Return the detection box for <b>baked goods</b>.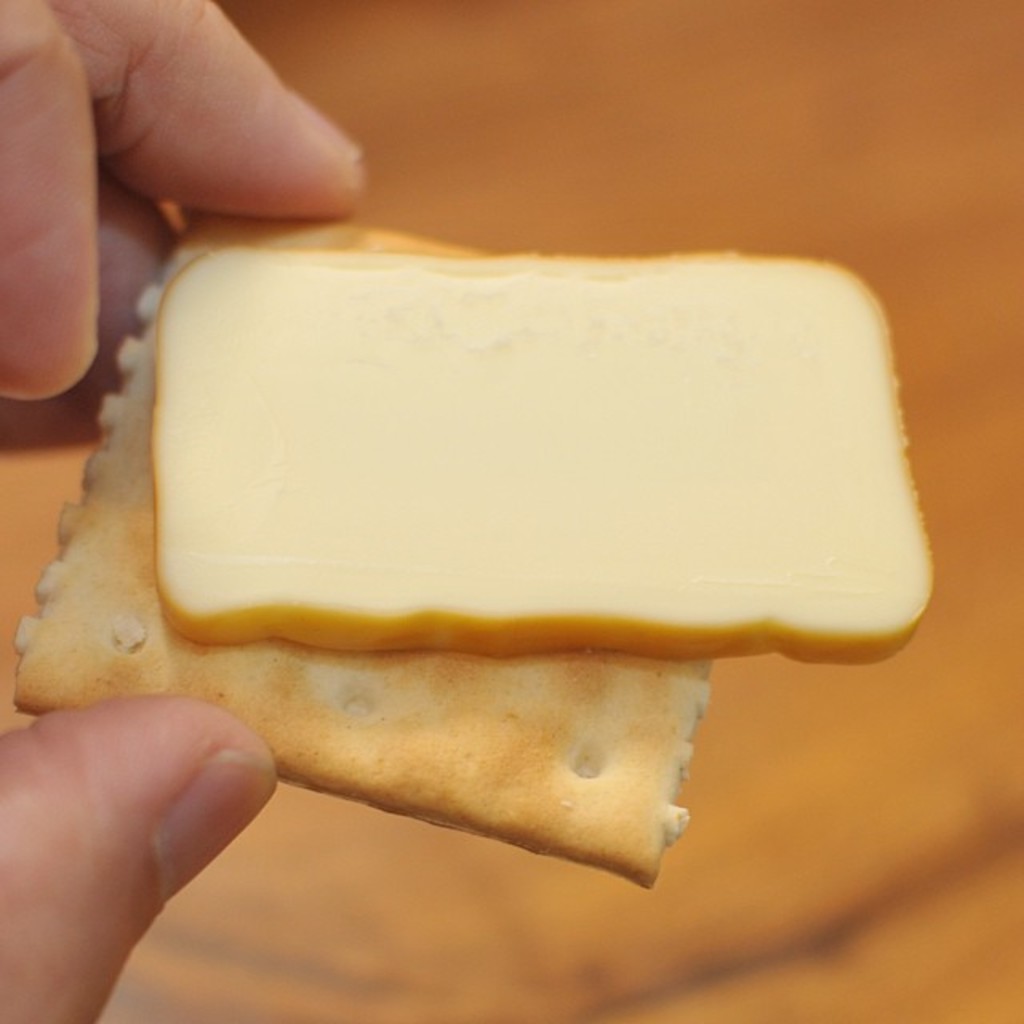
Rect(45, 170, 960, 790).
